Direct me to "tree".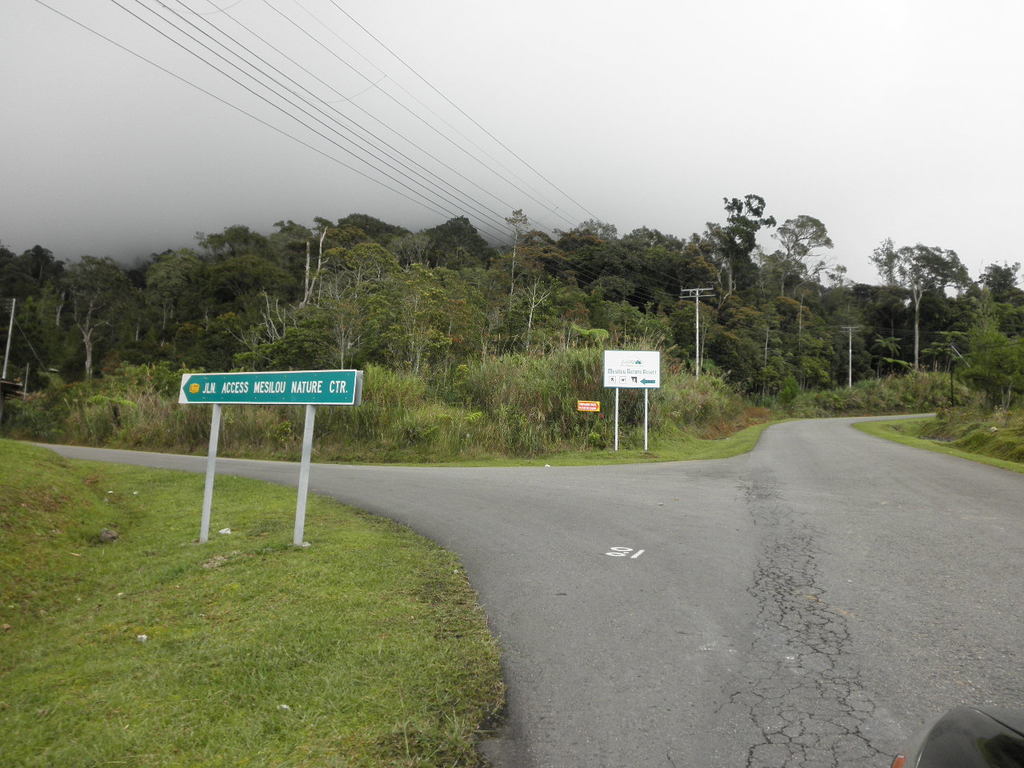
Direction: <bbox>982, 258, 1023, 330</bbox>.
